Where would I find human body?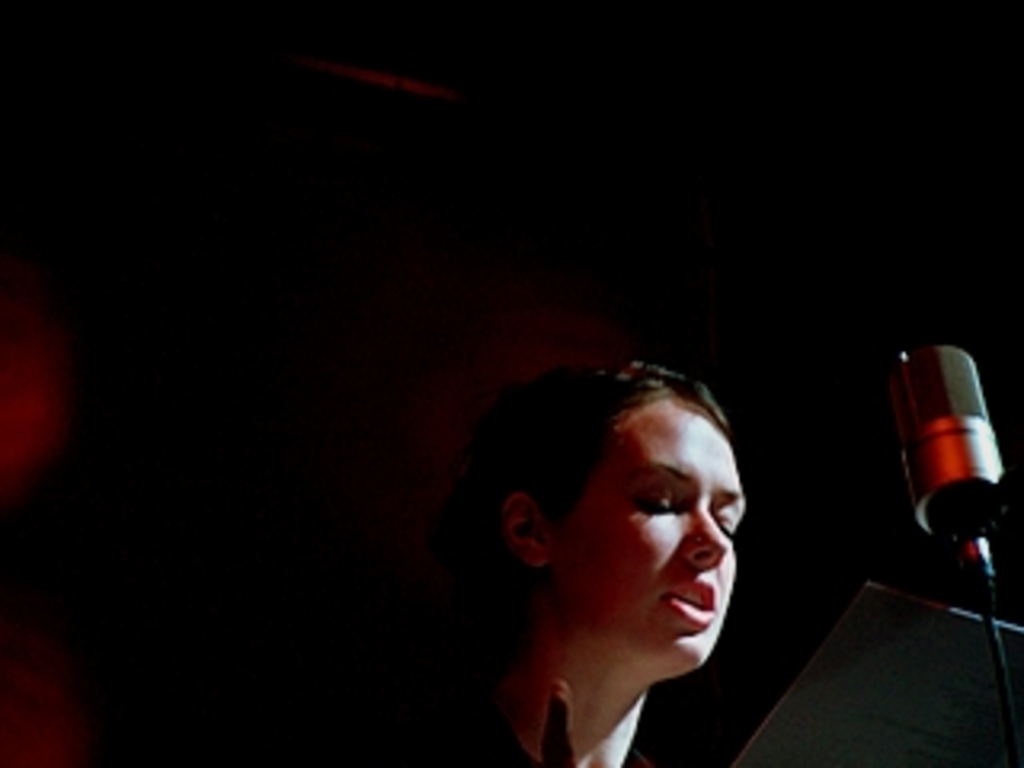
At x1=400 y1=352 x2=765 y2=767.
